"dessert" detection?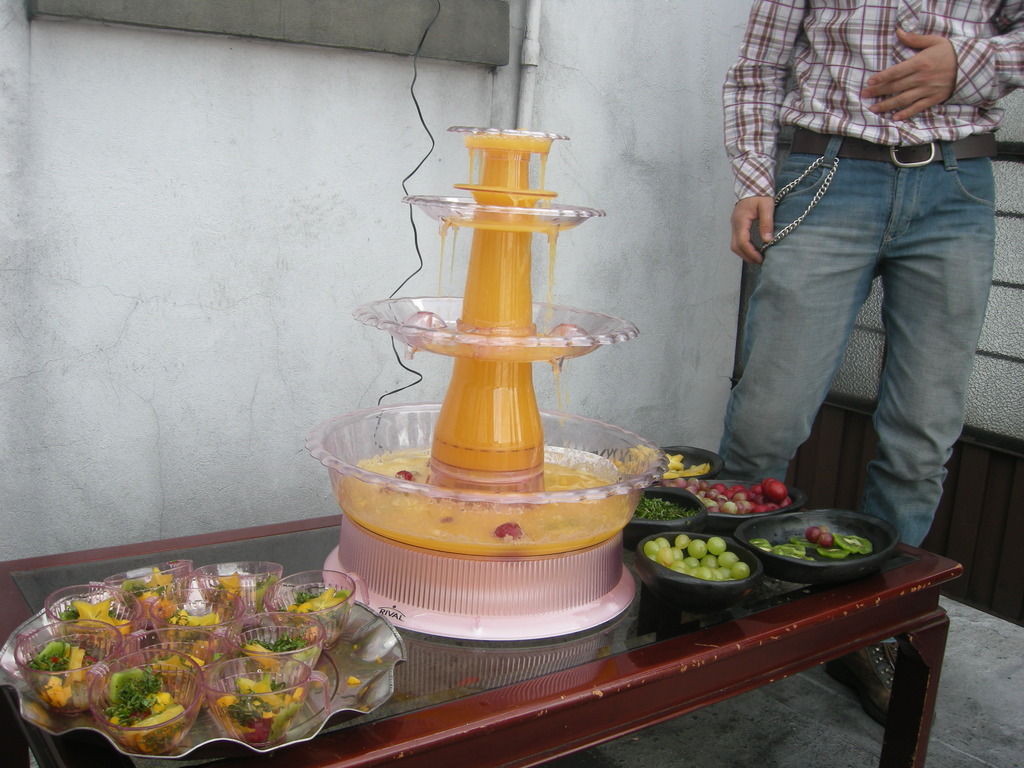
(x1=218, y1=676, x2=306, y2=742)
